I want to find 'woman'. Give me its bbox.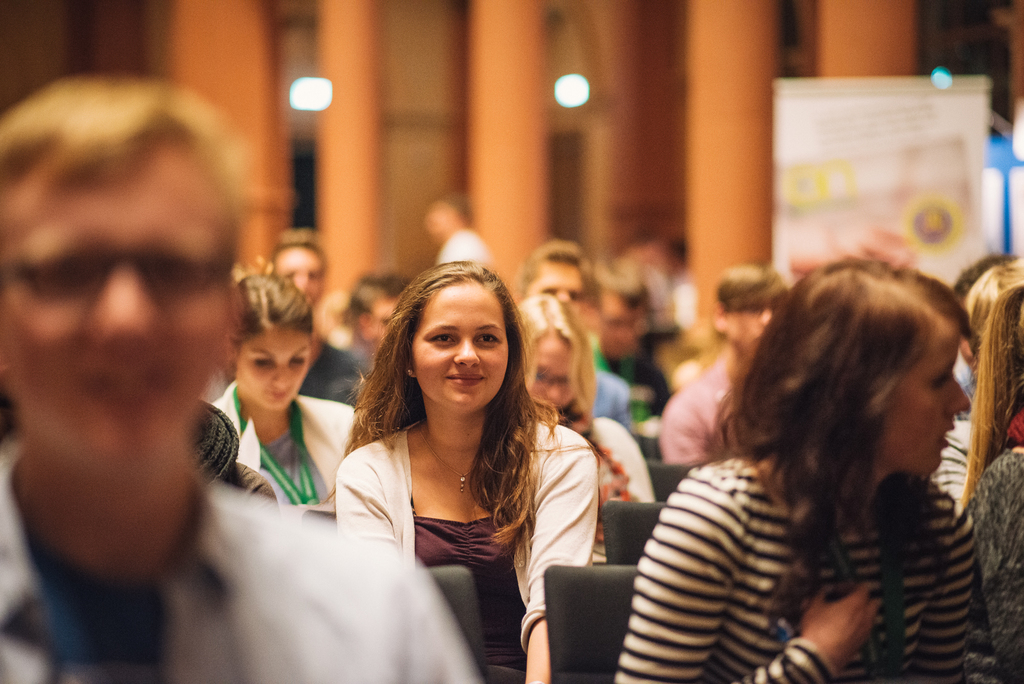
Rect(204, 263, 374, 516).
